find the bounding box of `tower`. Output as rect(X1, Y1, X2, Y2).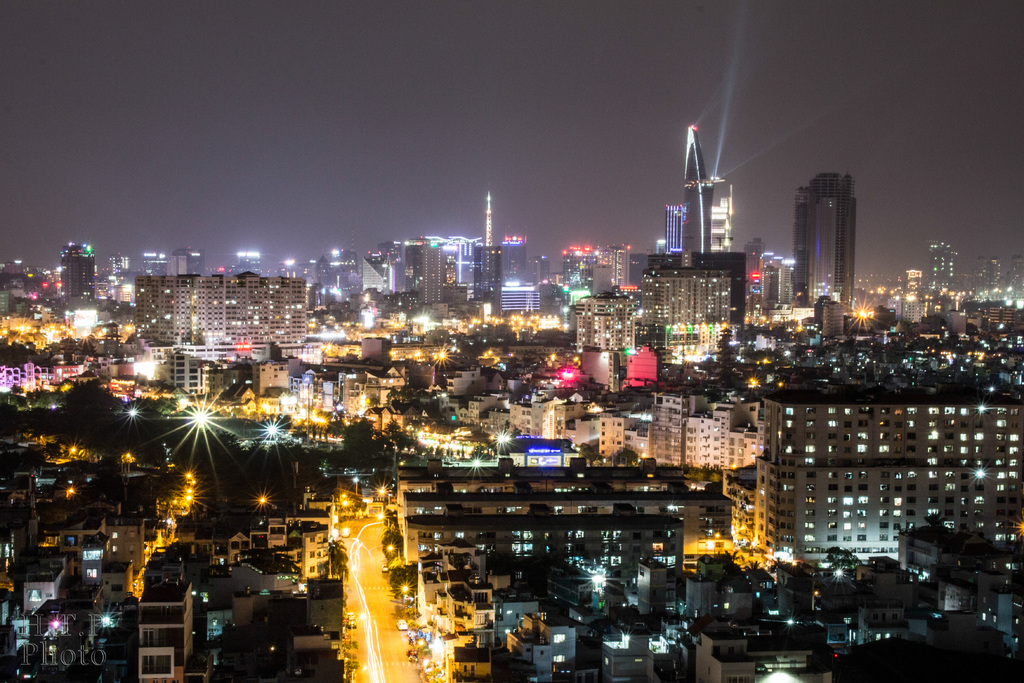
rect(61, 245, 97, 297).
